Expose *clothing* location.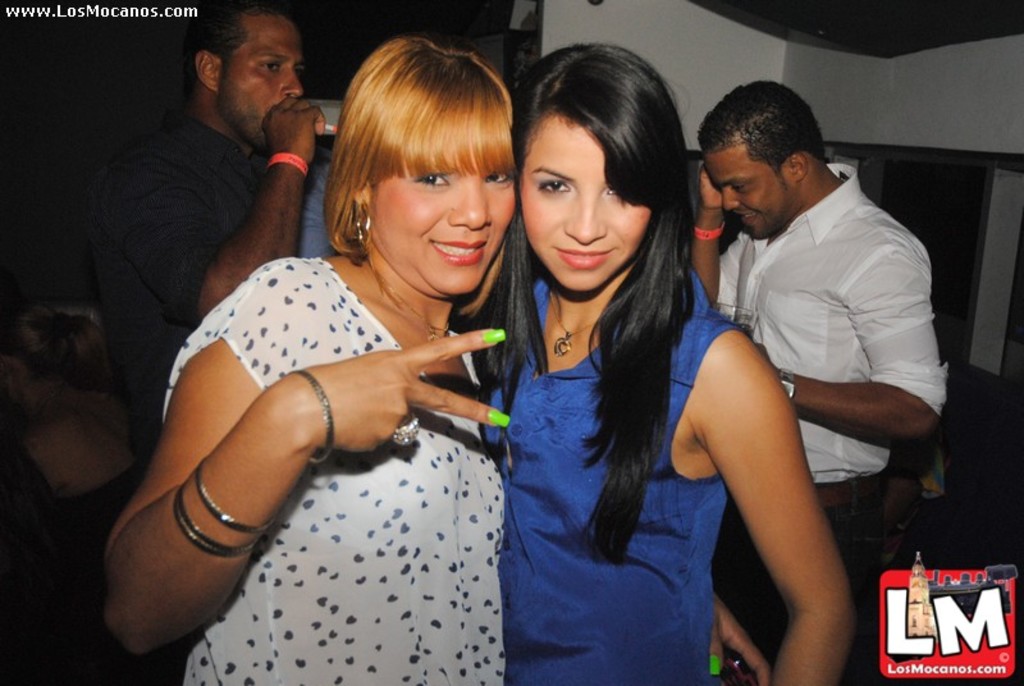
Exposed at box=[709, 164, 950, 685].
